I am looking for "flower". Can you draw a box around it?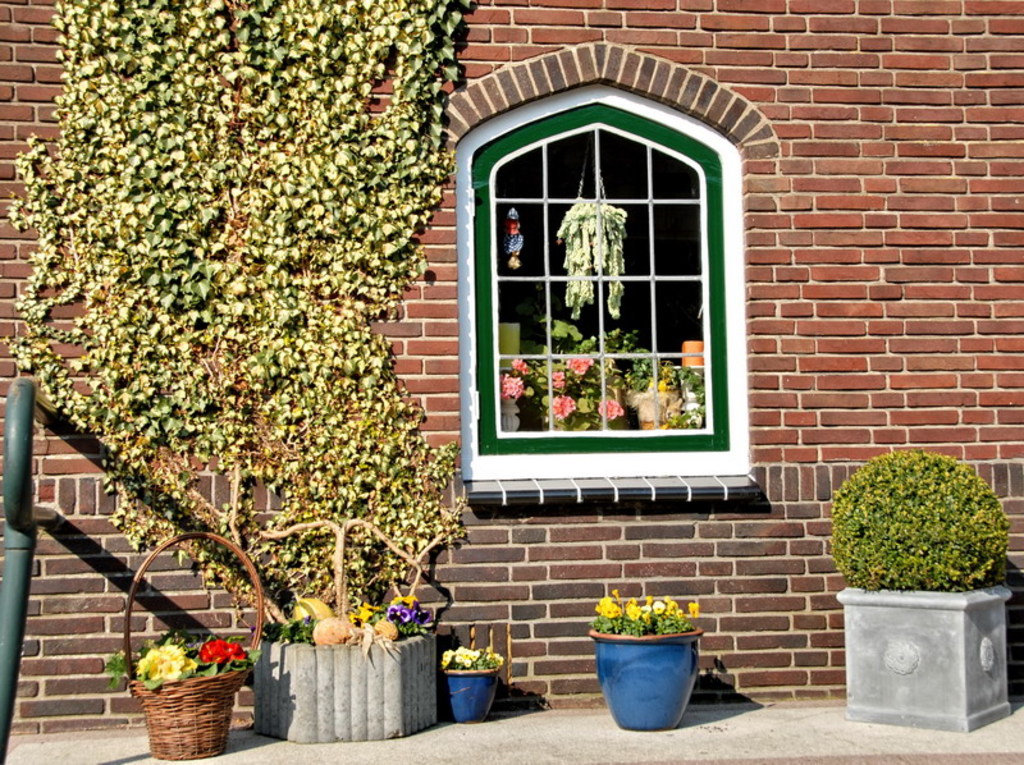
Sure, the bounding box is left=550, top=370, right=563, bottom=386.
